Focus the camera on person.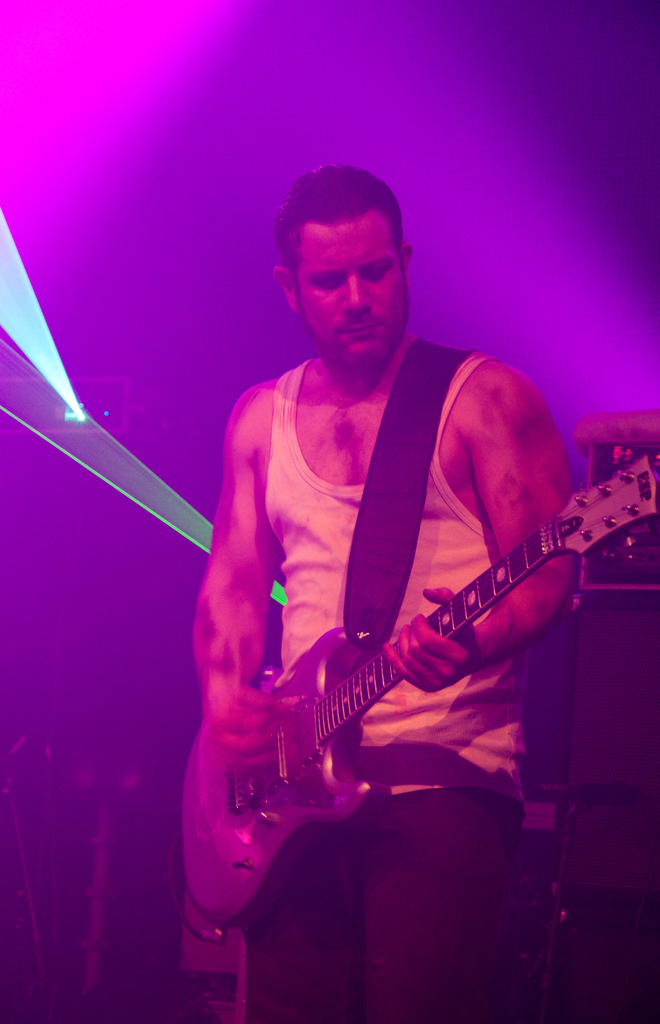
Focus region: bbox=(186, 130, 619, 993).
